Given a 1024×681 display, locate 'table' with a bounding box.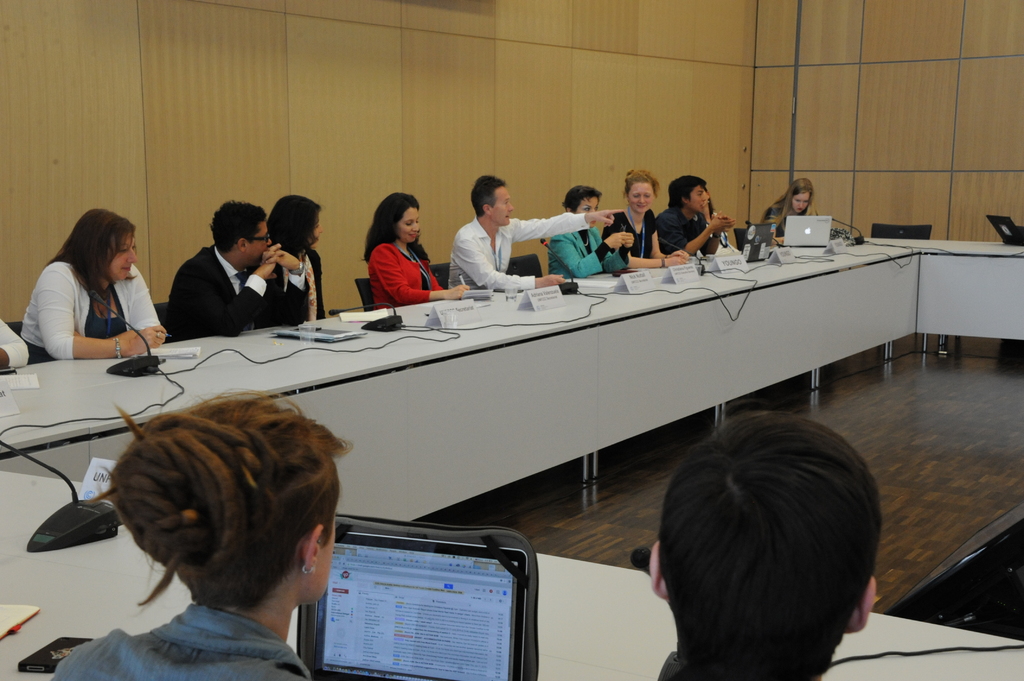
Located: crop(0, 465, 1023, 680).
